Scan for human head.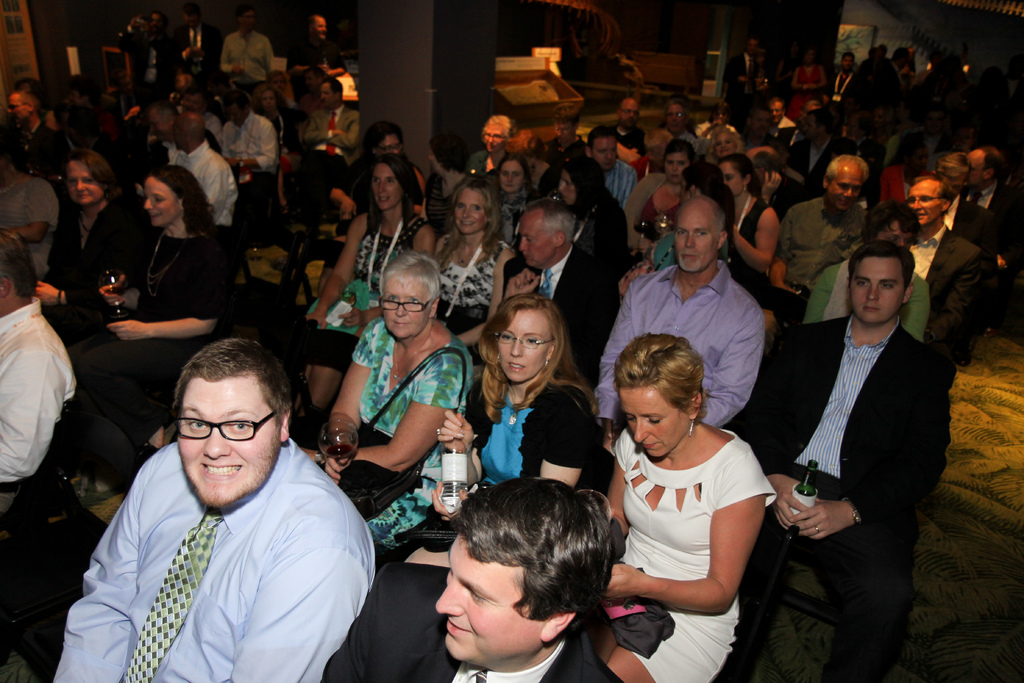
Scan result: bbox=(496, 153, 531, 194).
